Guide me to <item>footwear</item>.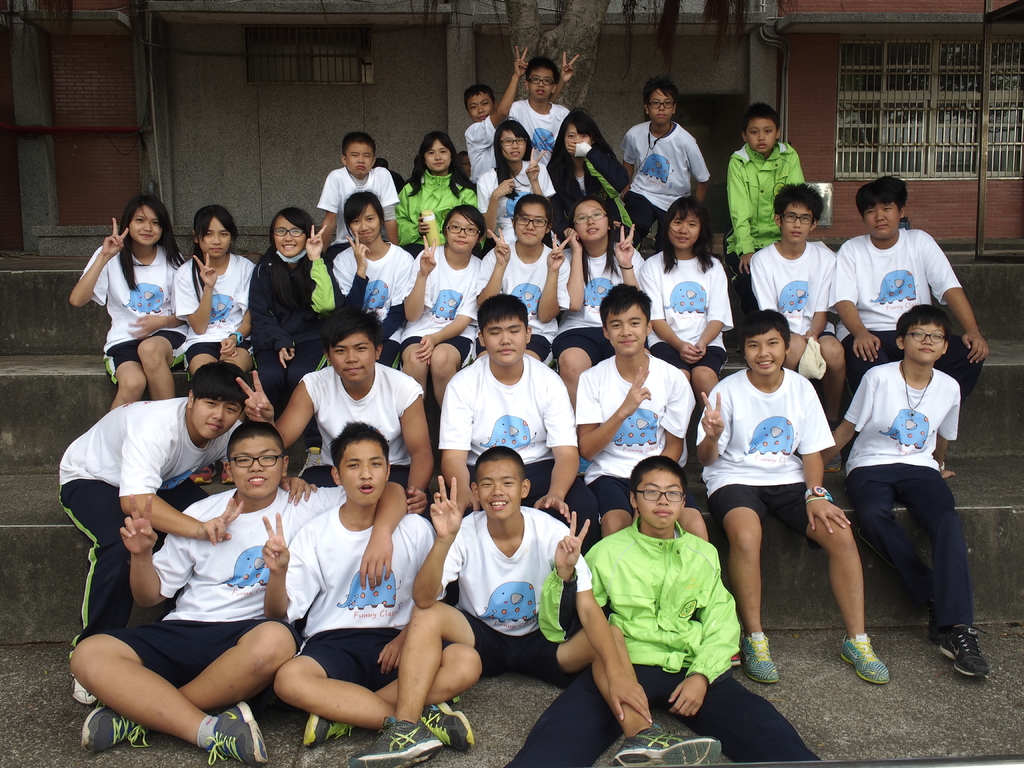
Guidance: crop(940, 608, 1002, 696).
